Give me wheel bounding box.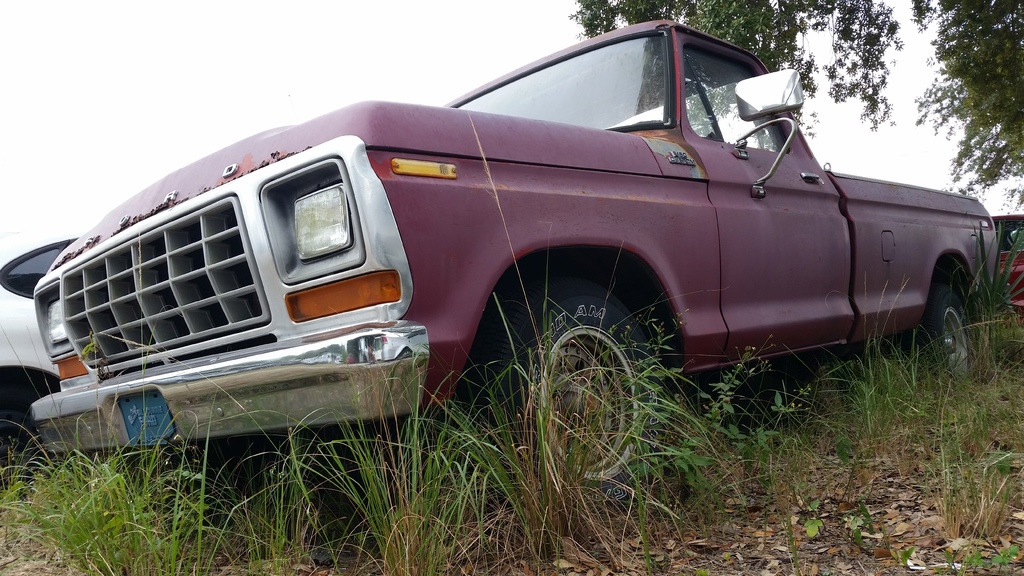
<region>477, 289, 689, 516</region>.
